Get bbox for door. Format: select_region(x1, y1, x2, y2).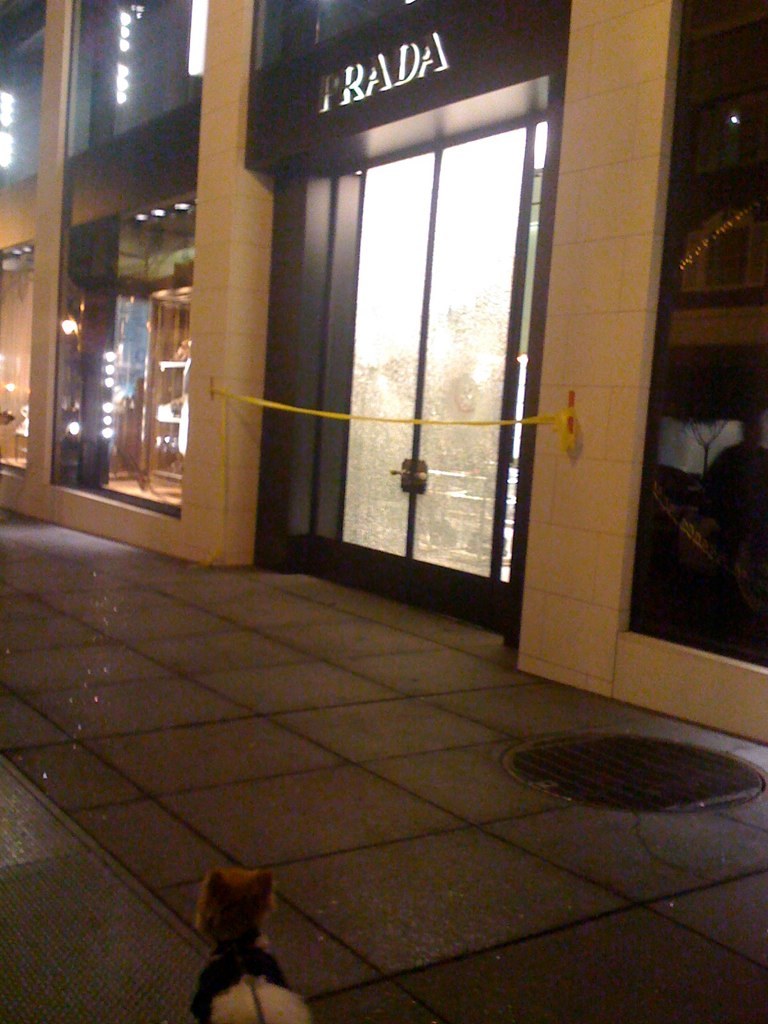
select_region(336, 115, 537, 583).
